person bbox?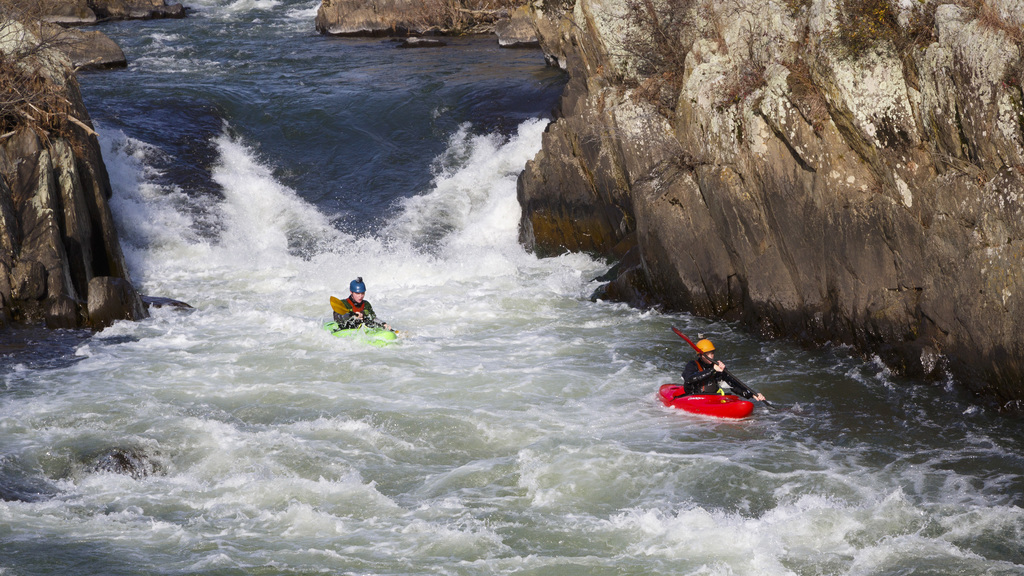
bbox=[683, 340, 763, 404]
